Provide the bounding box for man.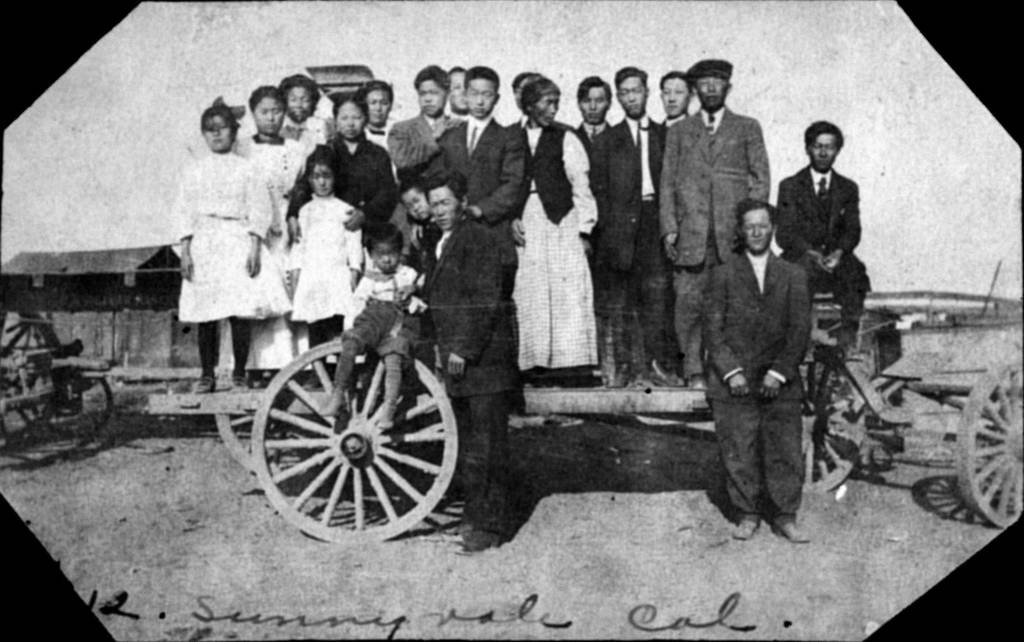
[left=503, top=72, right=543, bottom=137].
